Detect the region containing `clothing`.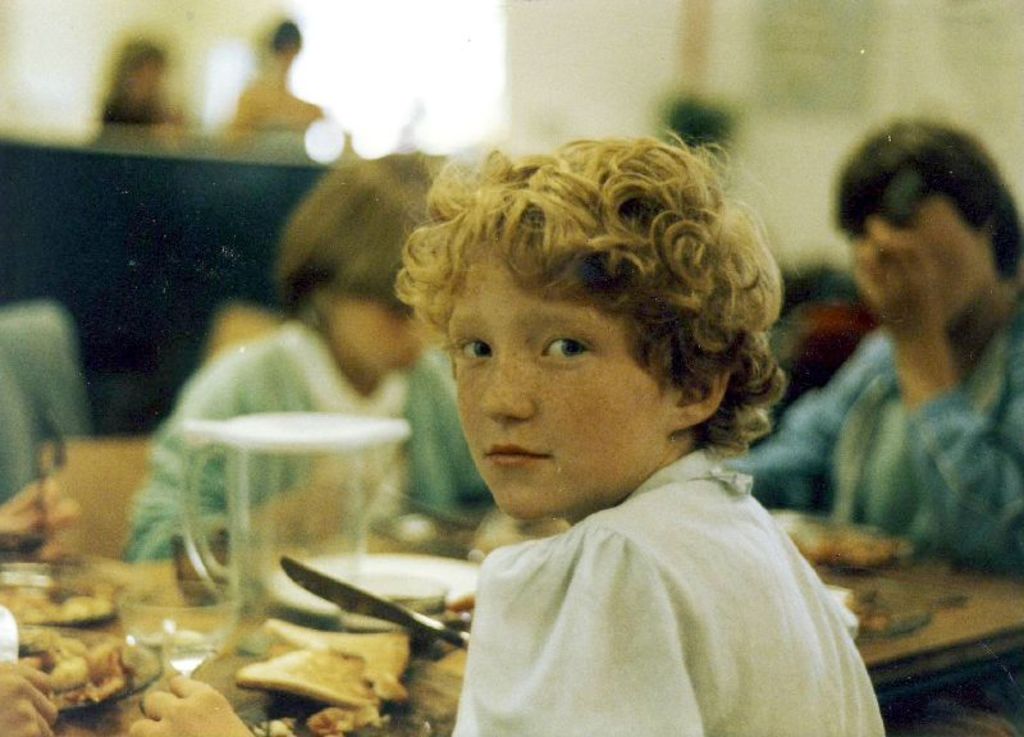
detection(710, 292, 1023, 566).
